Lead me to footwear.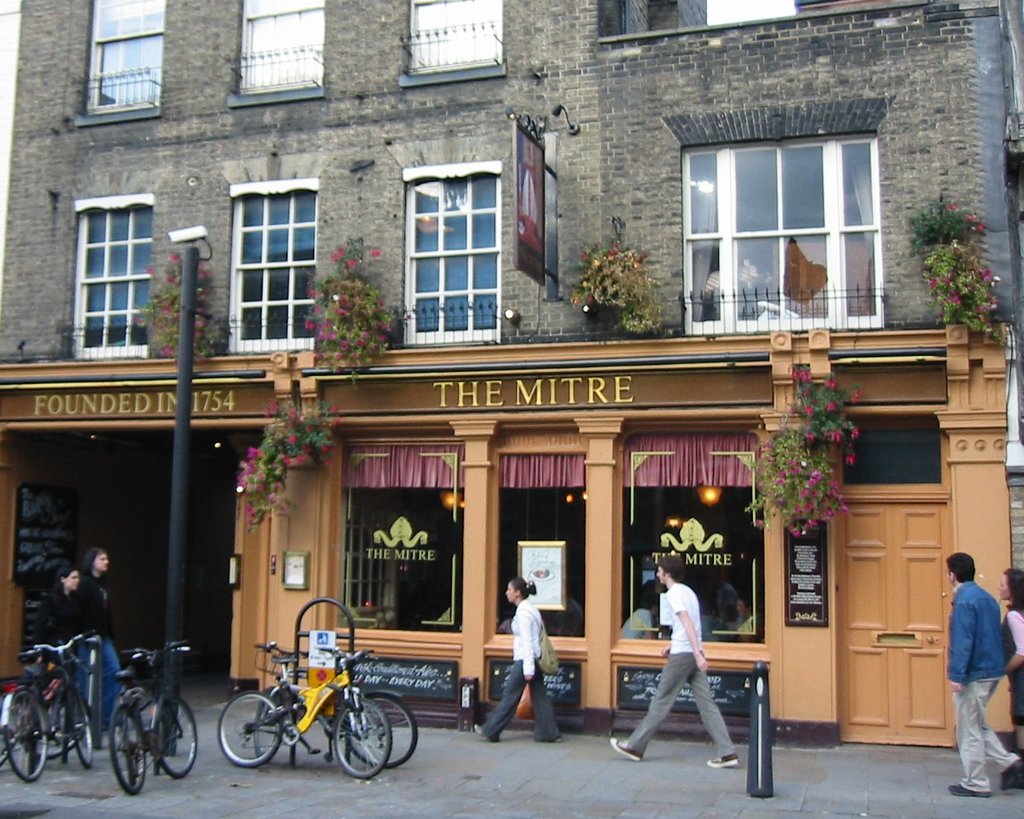
Lead to bbox=[1001, 755, 1023, 794].
